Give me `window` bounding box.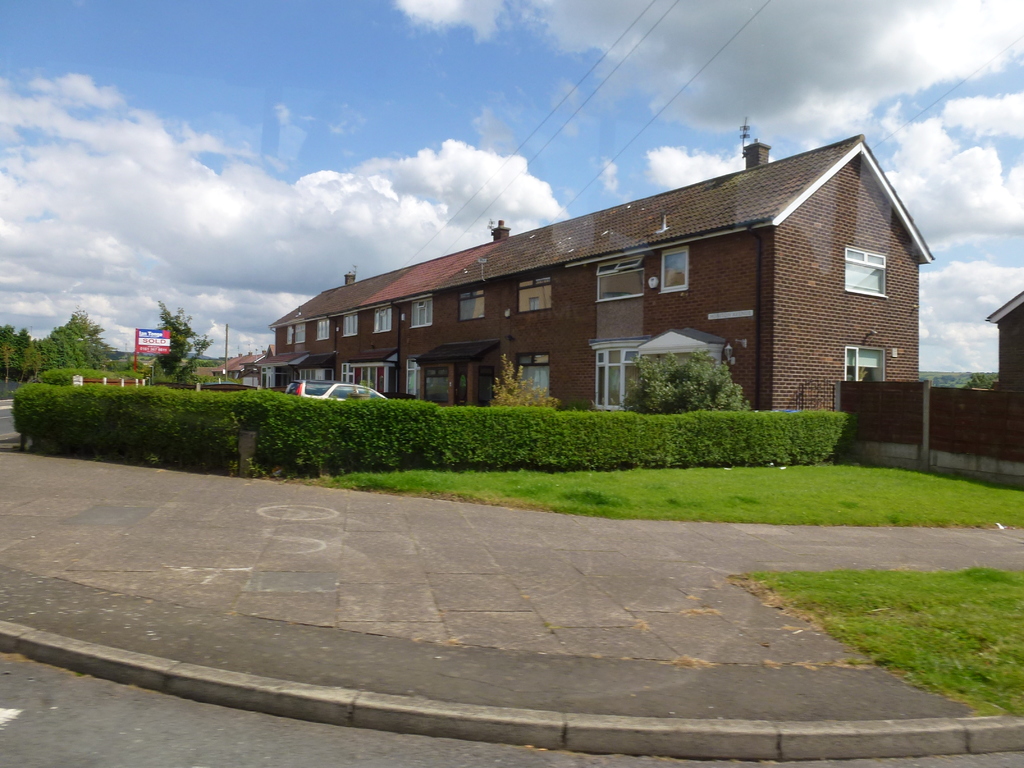
(345,315,356,335).
